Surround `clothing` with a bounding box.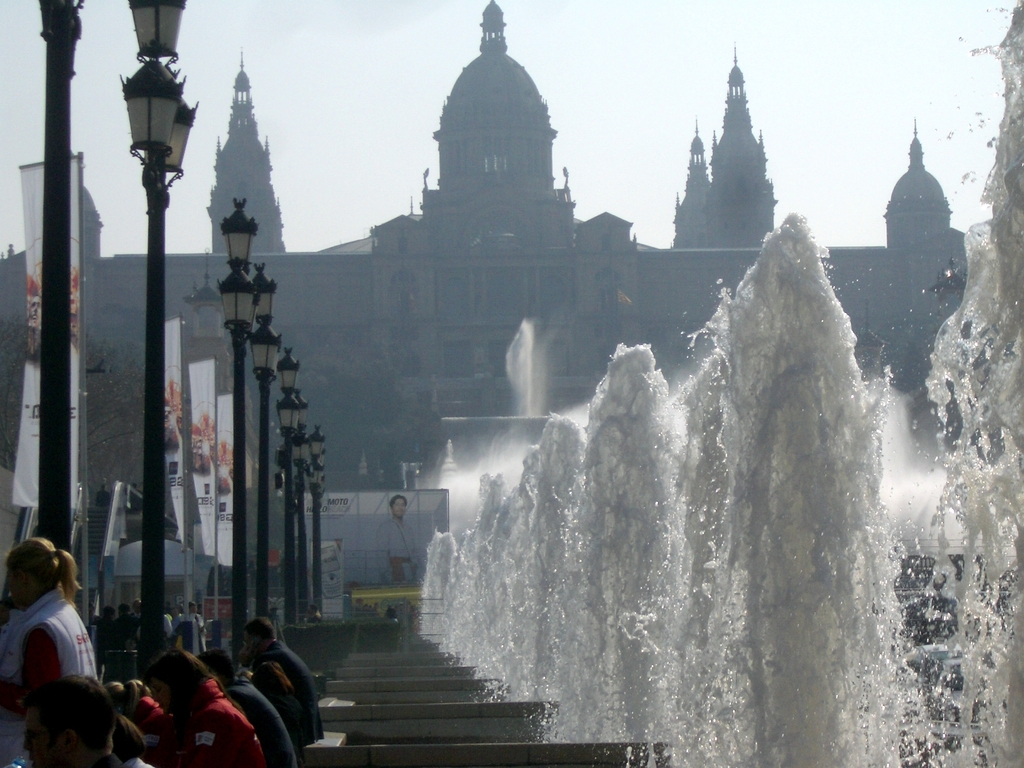
189,452,210,477.
